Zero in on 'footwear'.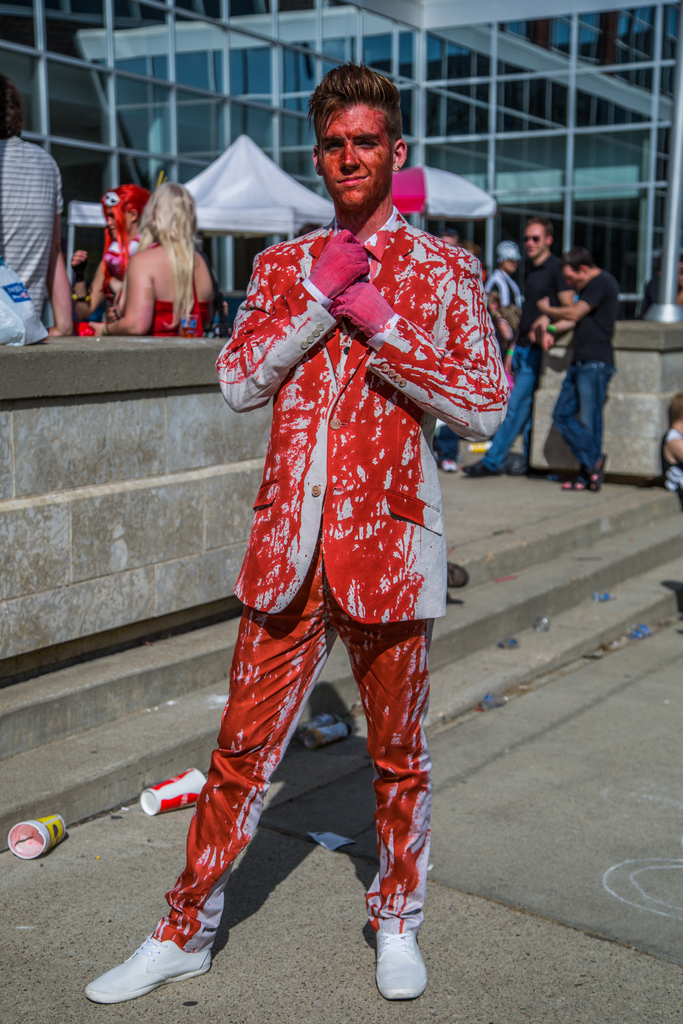
Zeroed in: 562 476 588 492.
